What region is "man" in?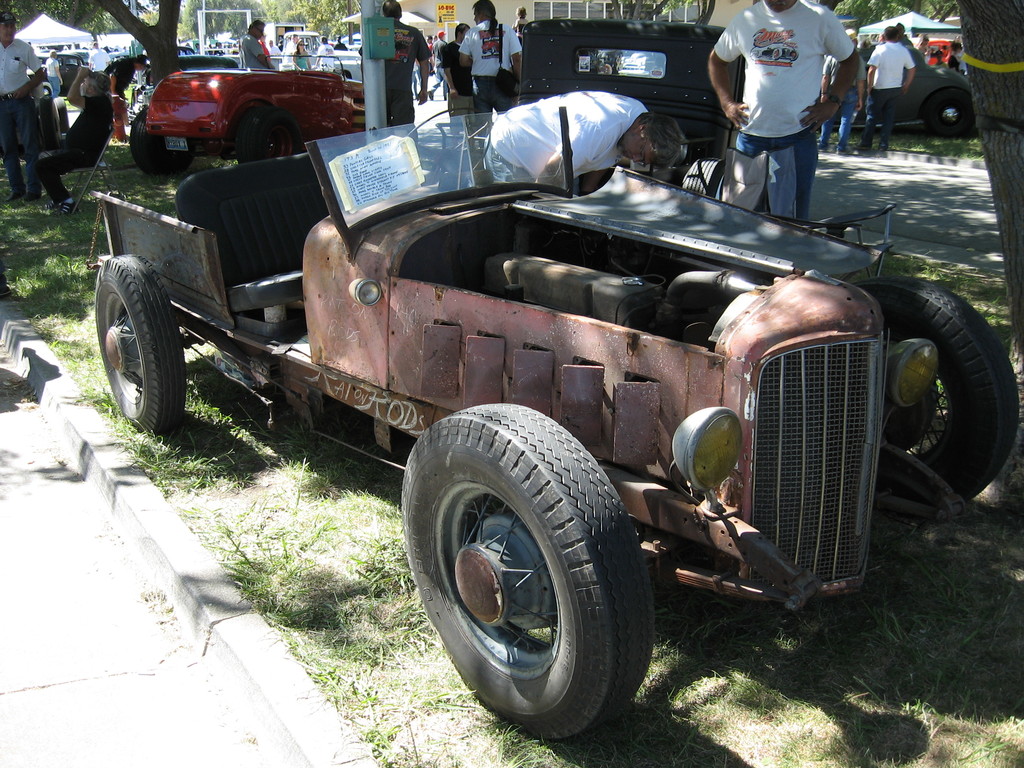
88 38 110 74.
